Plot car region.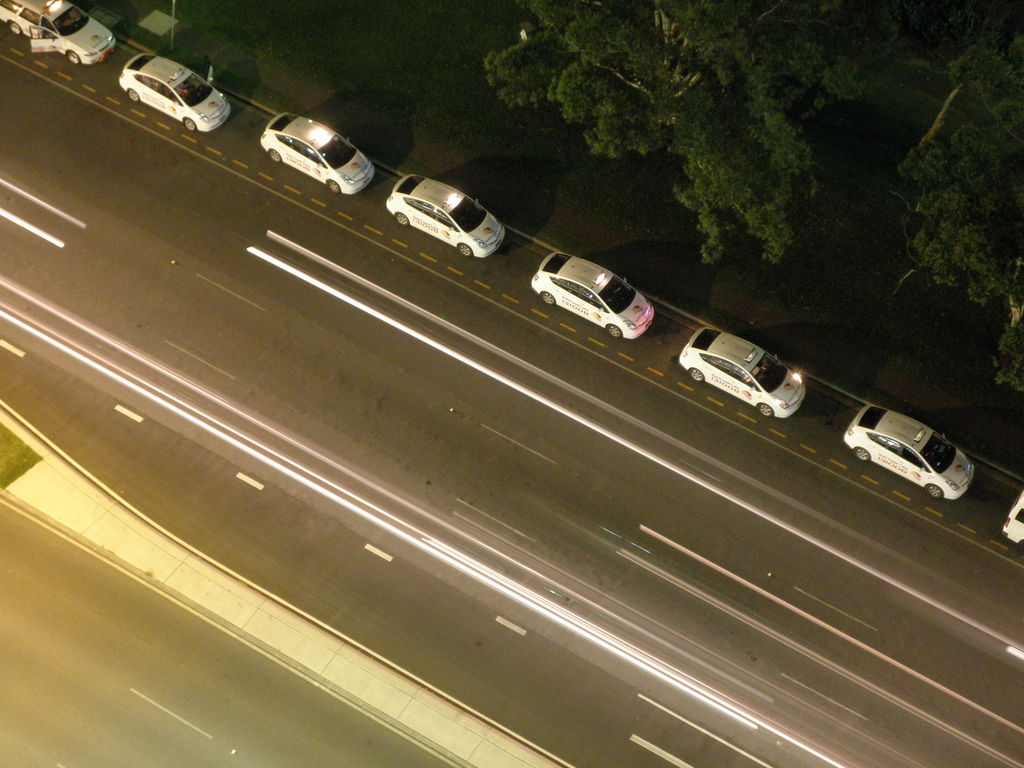
Plotted at <bbox>681, 325, 809, 415</bbox>.
